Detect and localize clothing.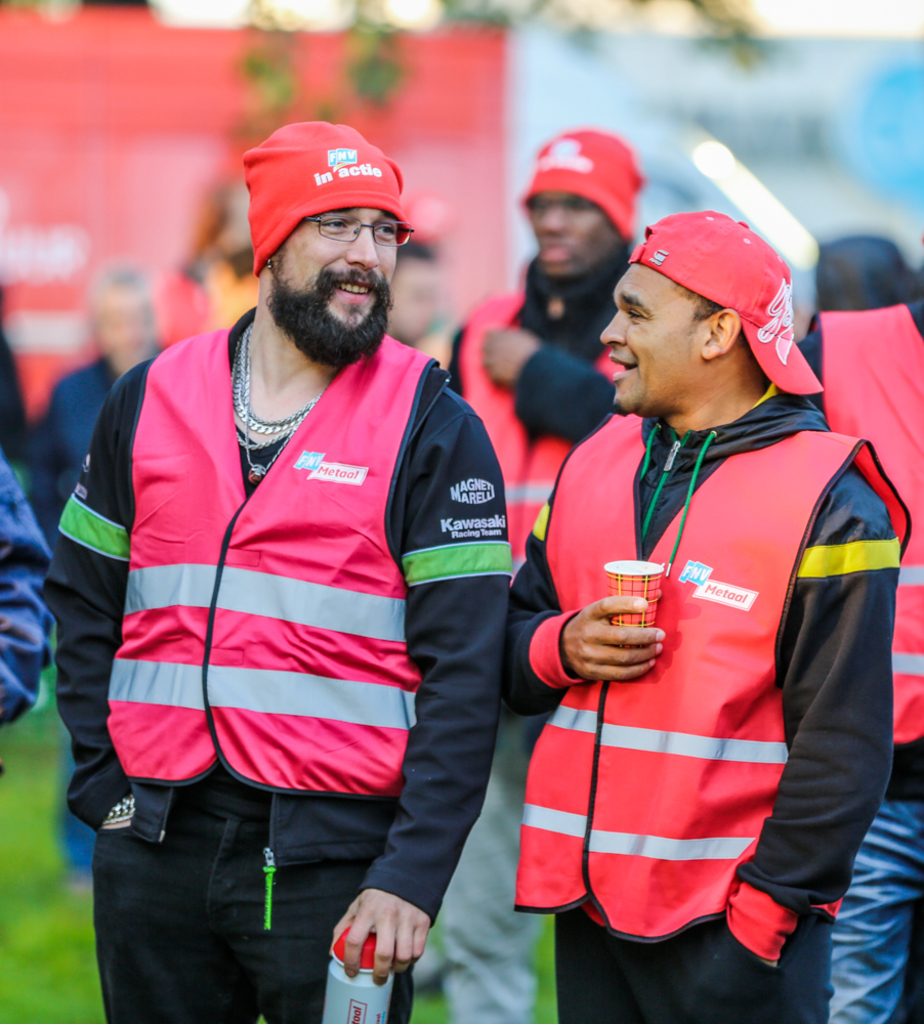
Localized at BBox(805, 304, 923, 1021).
